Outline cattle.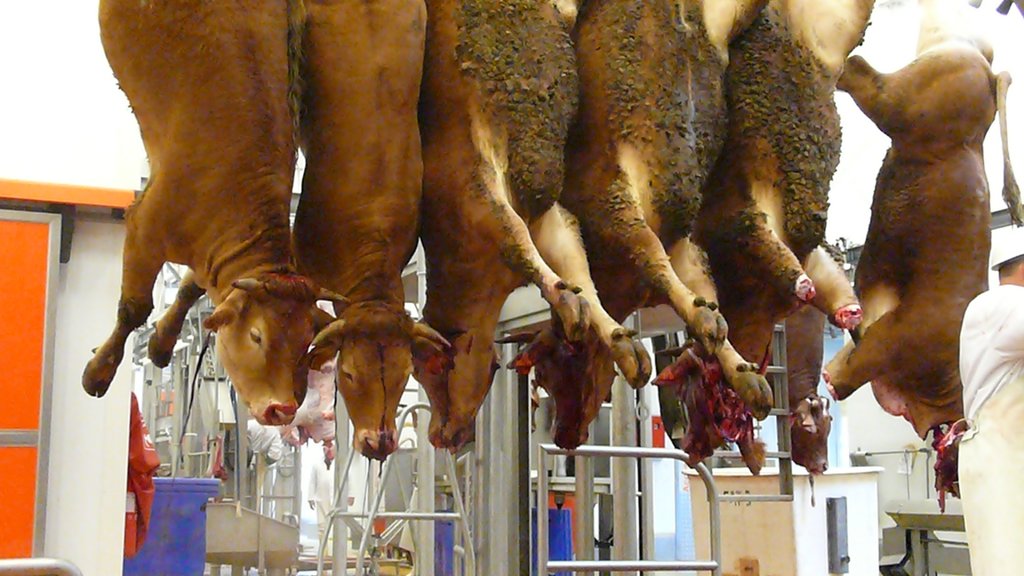
Outline: (294,0,445,464).
